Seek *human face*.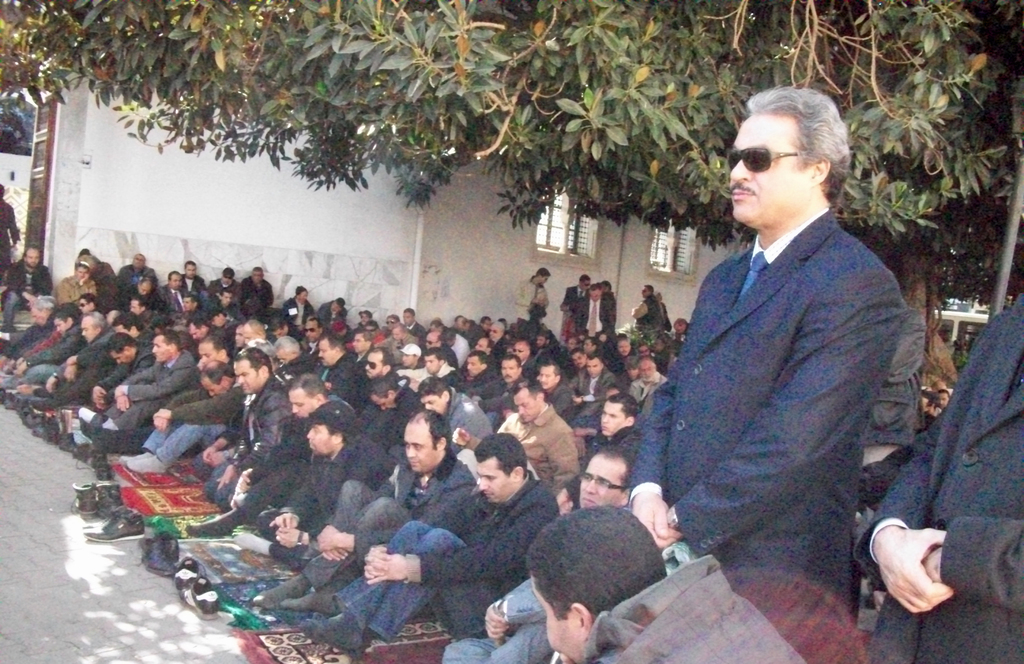
locate(135, 255, 143, 268).
